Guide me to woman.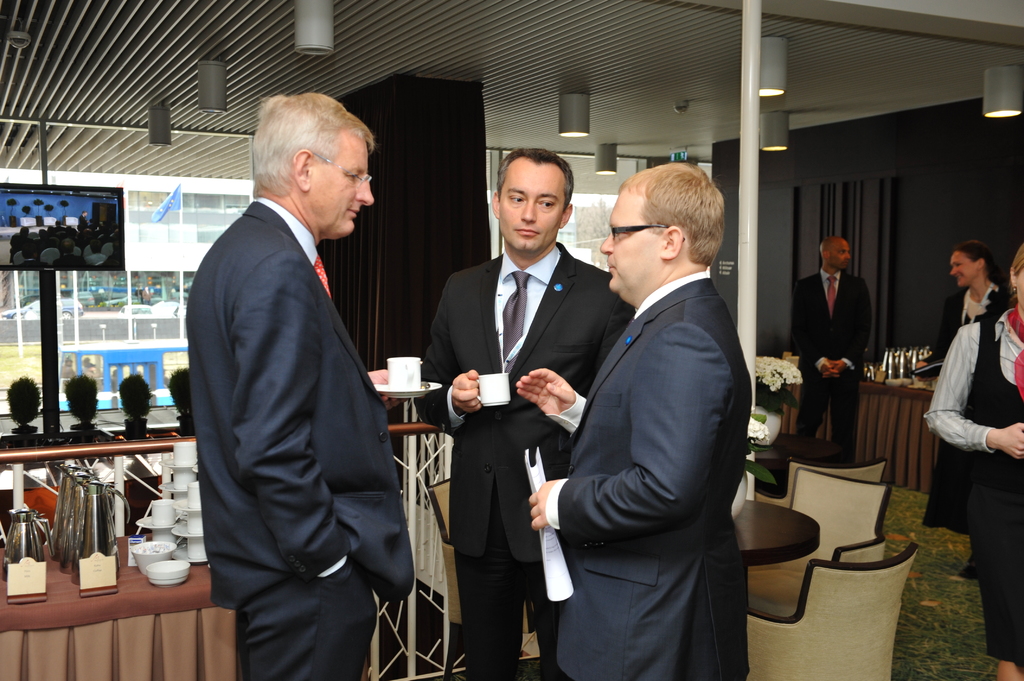
Guidance: {"left": 923, "top": 244, "right": 1023, "bottom": 680}.
